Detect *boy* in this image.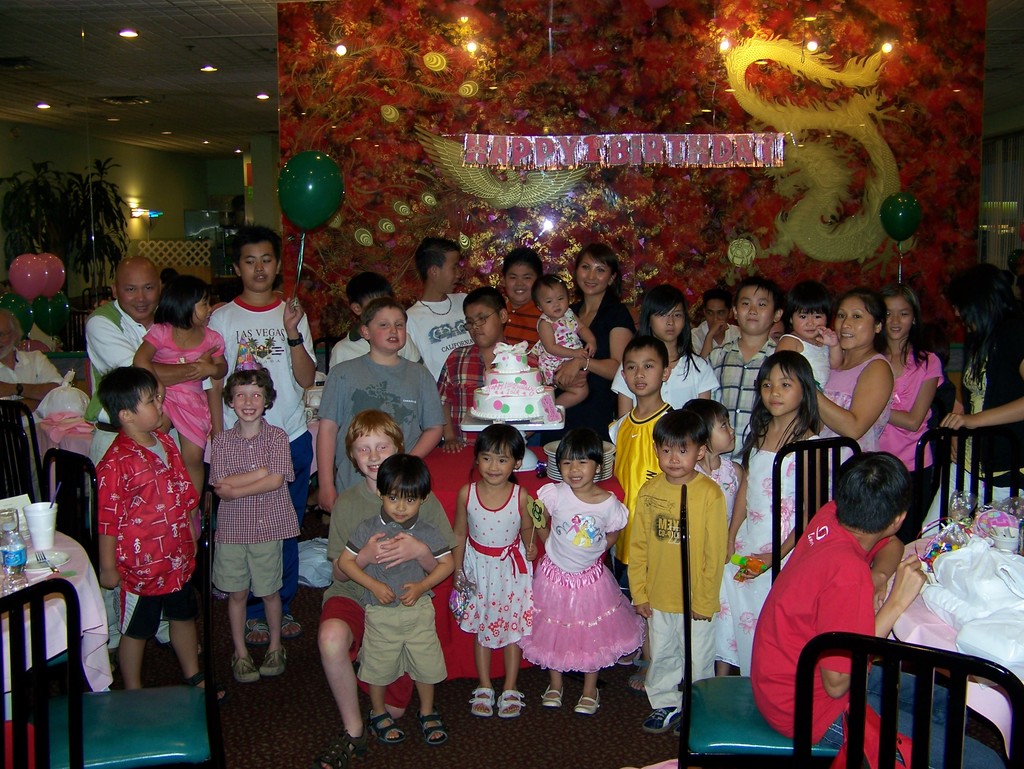
Detection: {"left": 316, "top": 297, "right": 444, "bottom": 515}.
